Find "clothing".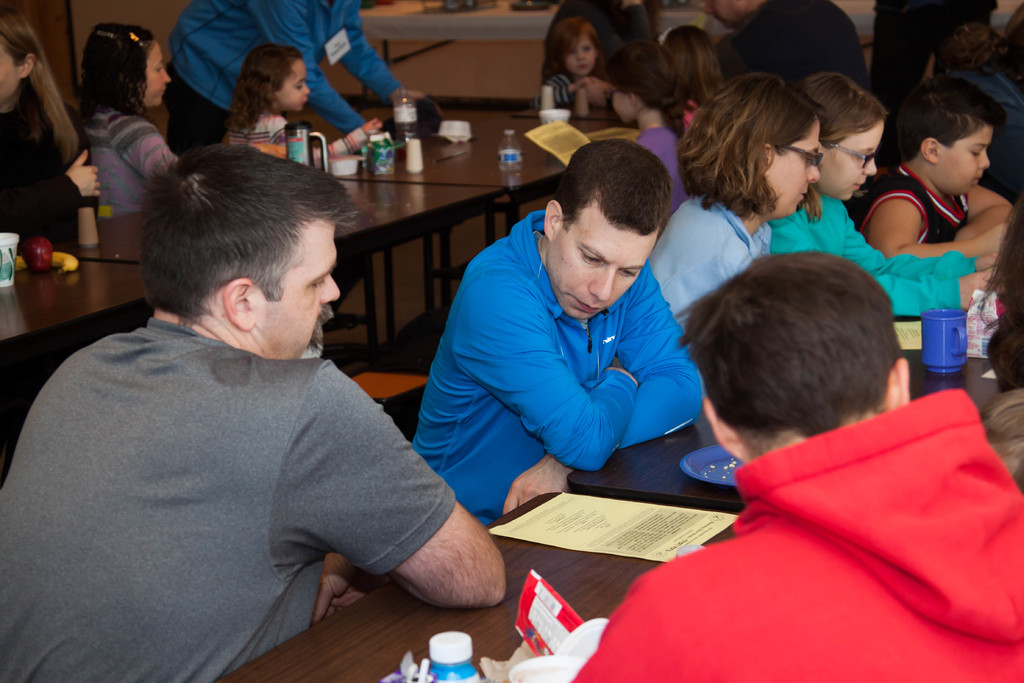
l=849, t=165, r=956, b=251.
